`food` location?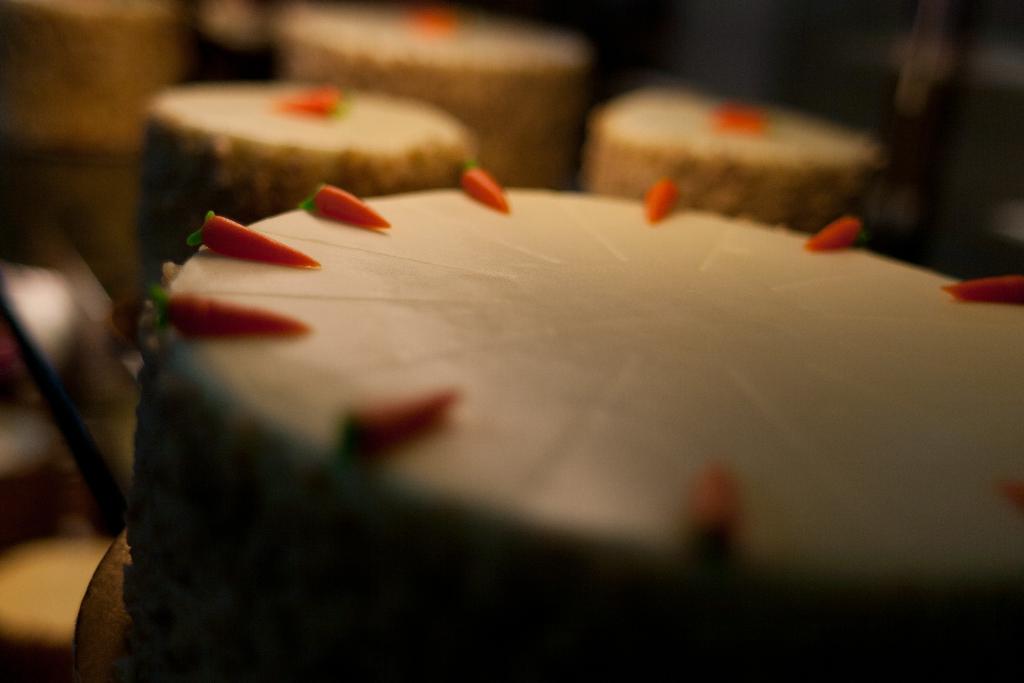
region(124, 82, 480, 340)
